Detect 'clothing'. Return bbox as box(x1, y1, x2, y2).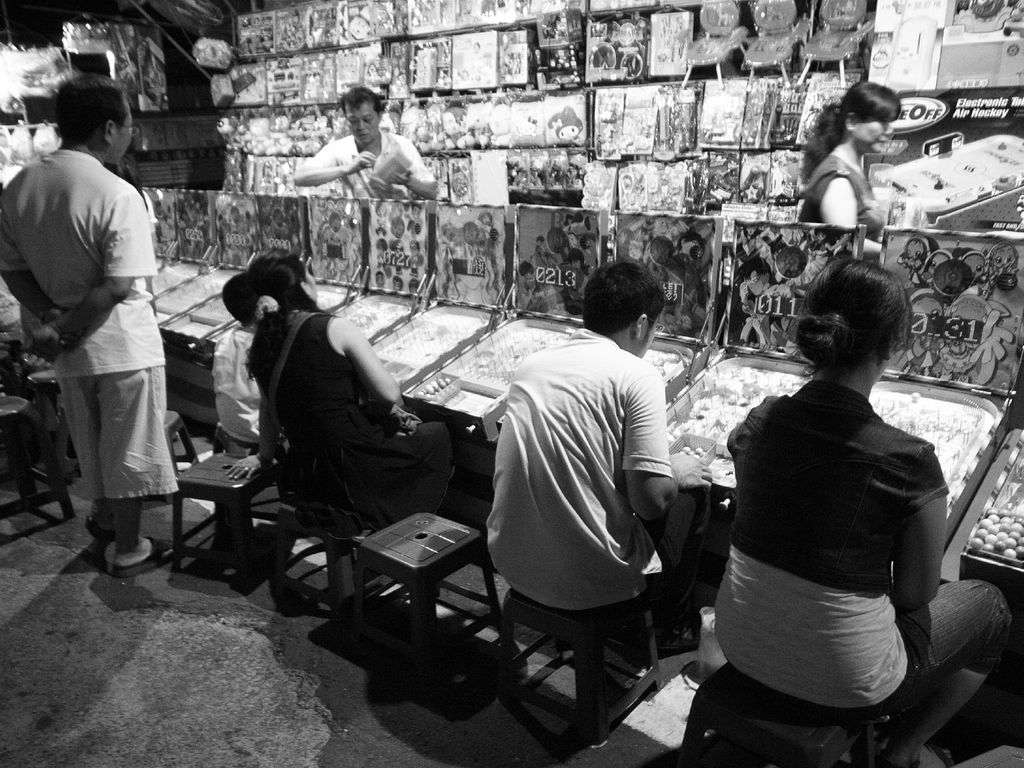
box(698, 316, 982, 741).
